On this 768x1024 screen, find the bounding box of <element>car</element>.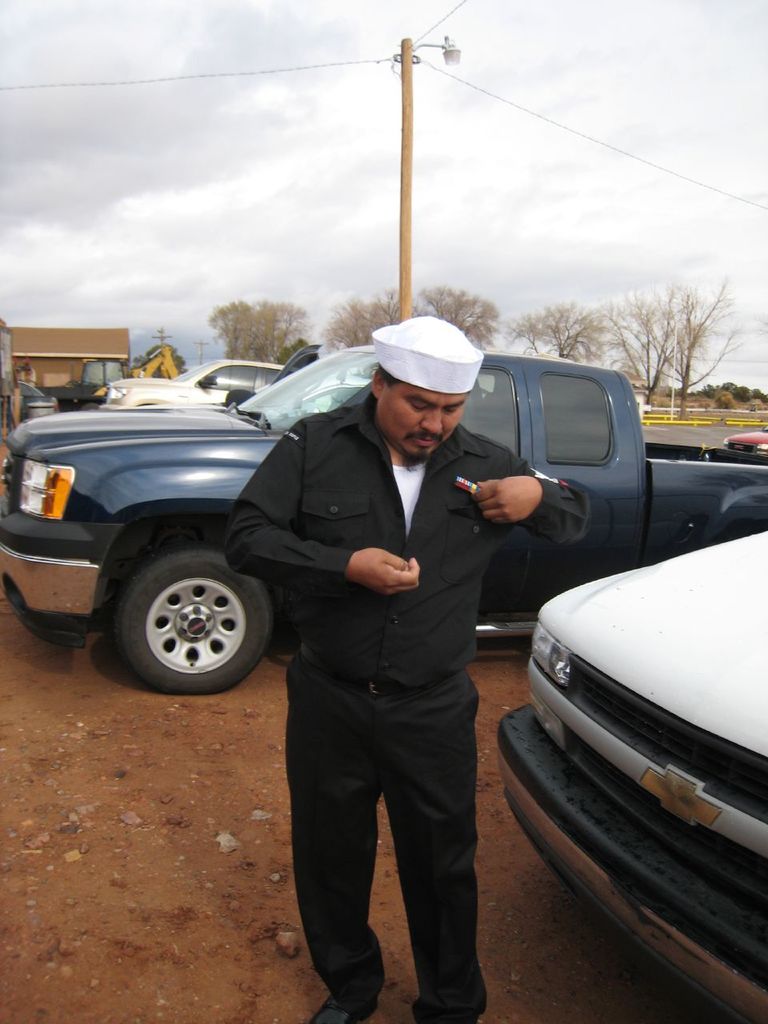
Bounding box: left=39, top=383, right=110, bottom=411.
